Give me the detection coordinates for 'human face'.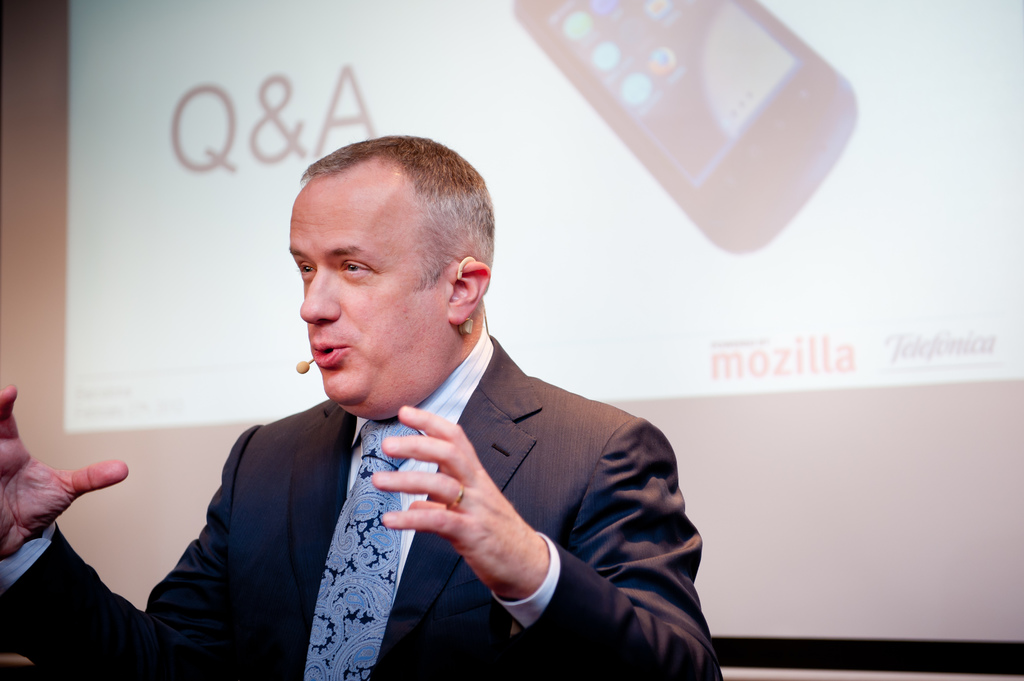
[290, 174, 445, 426].
